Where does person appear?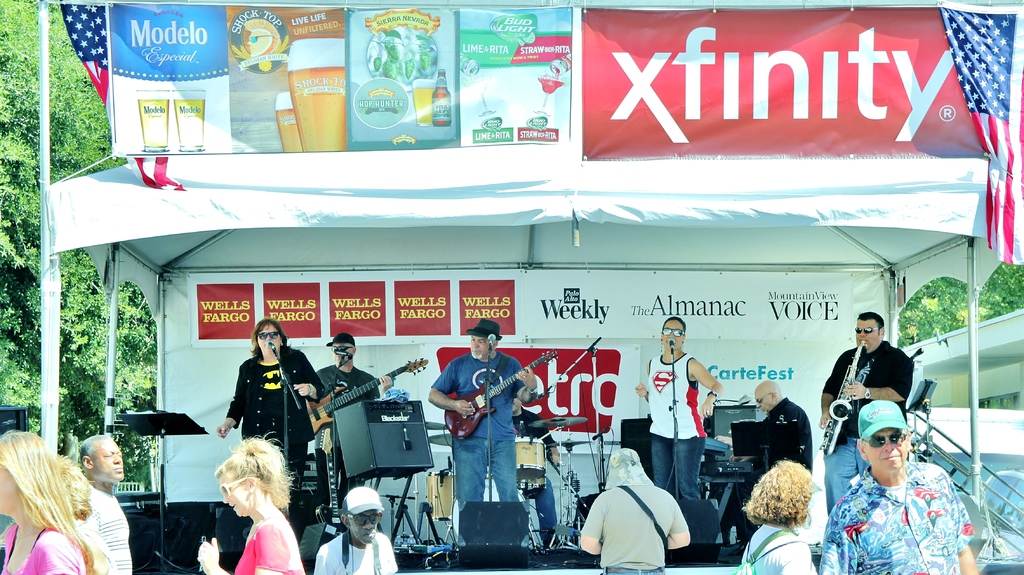
Appears at rect(509, 397, 565, 539).
